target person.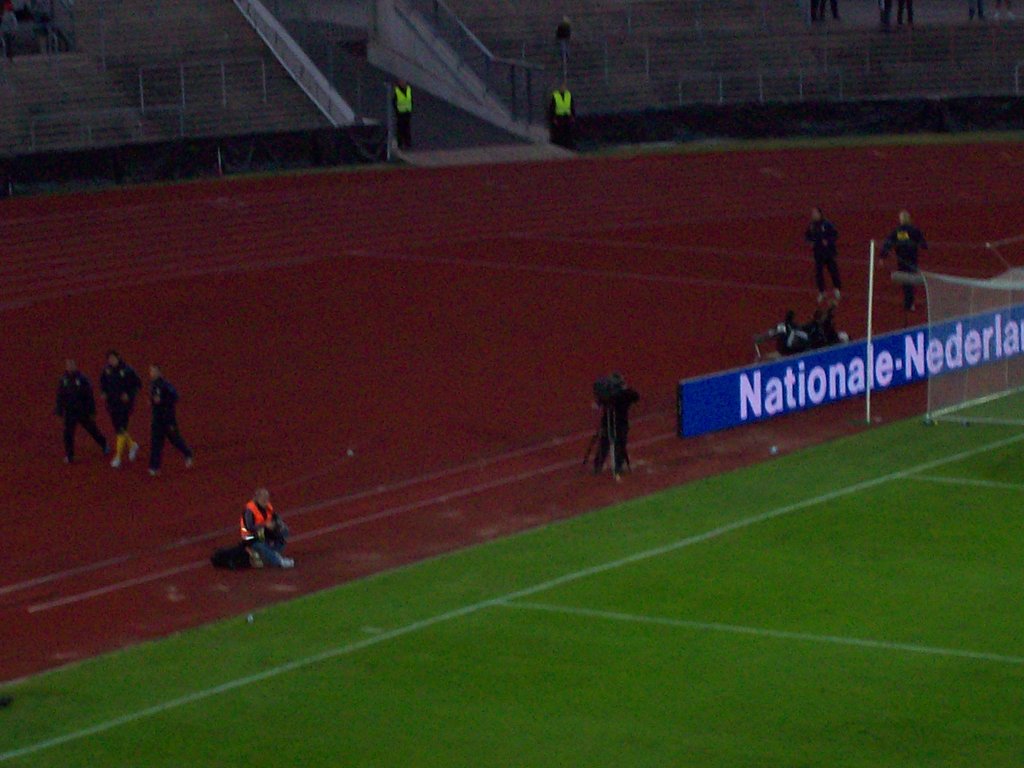
Target region: [993,0,1017,23].
